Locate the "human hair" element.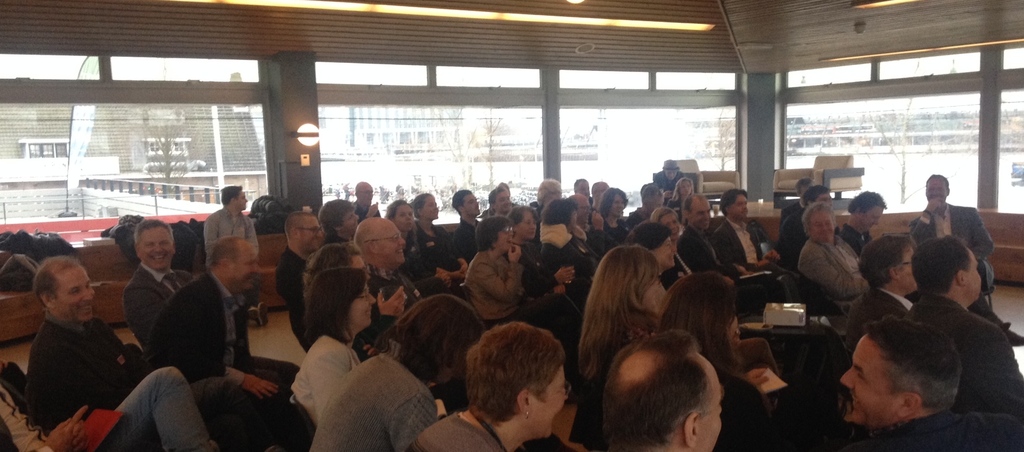
Element bbox: l=284, t=209, r=314, b=244.
